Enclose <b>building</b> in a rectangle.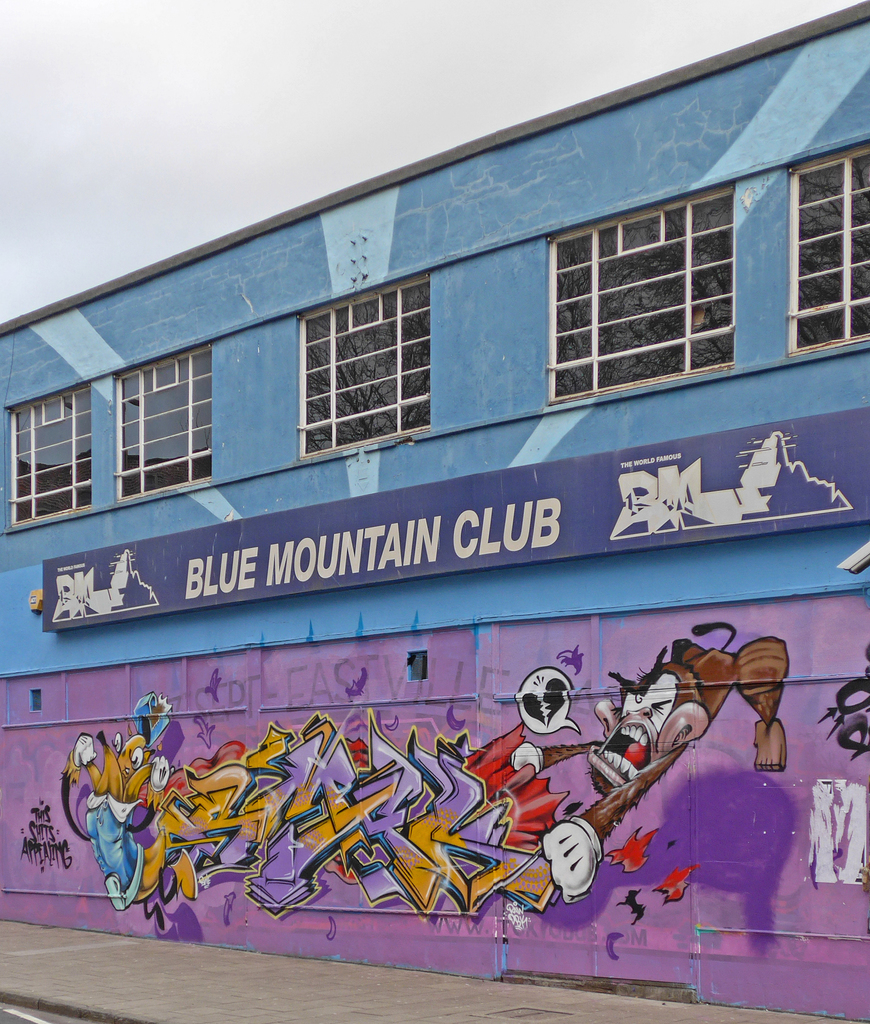
left=0, top=0, right=869, bottom=1023.
